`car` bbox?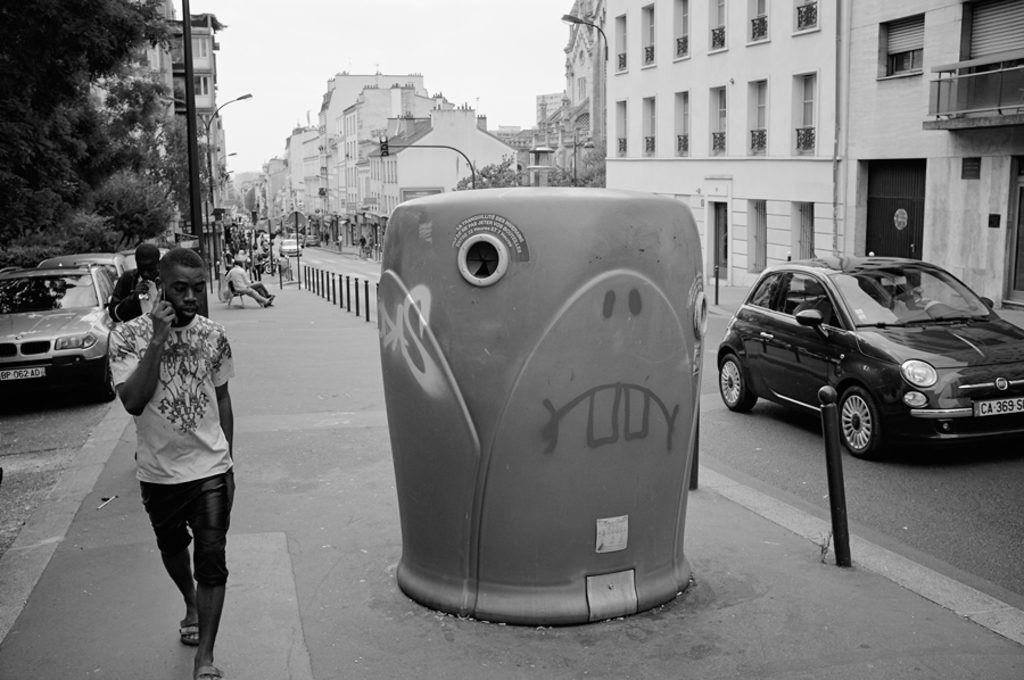
left=715, top=254, right=1023, bottom=459
